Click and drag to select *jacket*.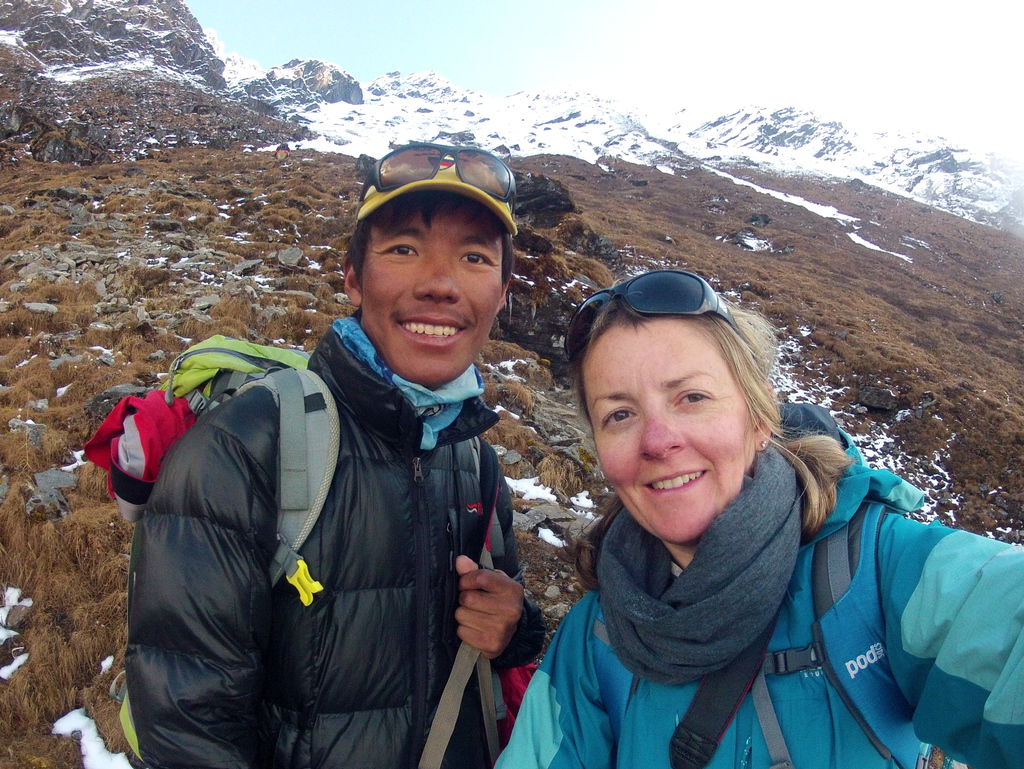
Selection: [x1=492, y1=397, x2=1023, y2=768].
